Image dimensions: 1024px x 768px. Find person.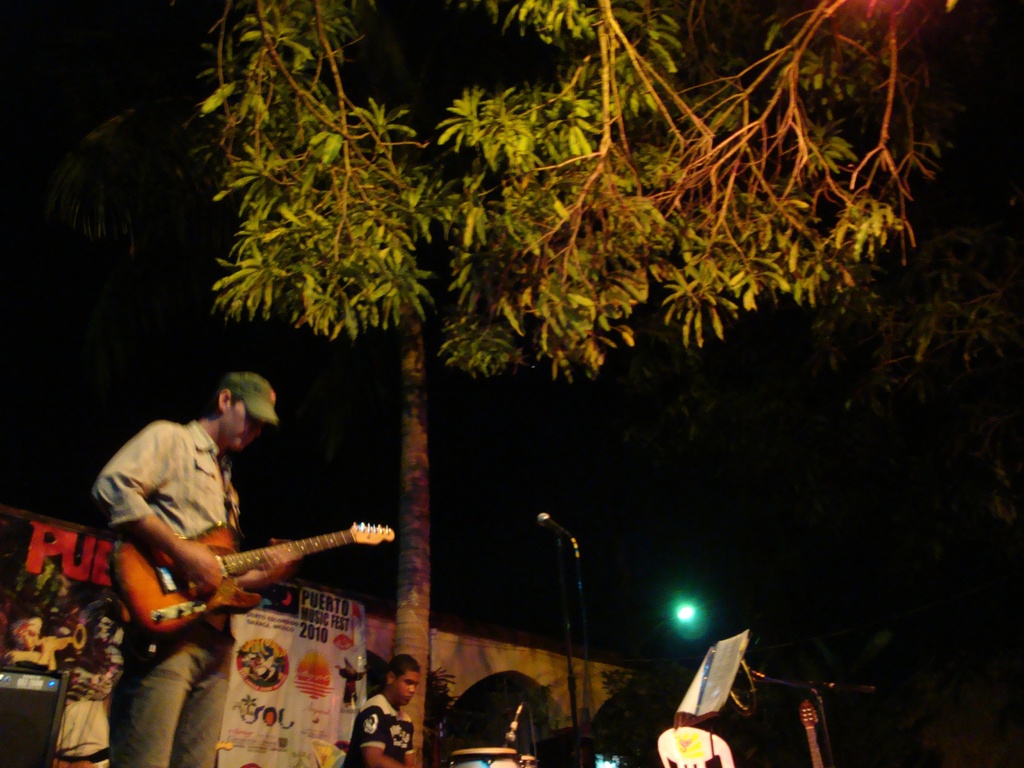
341,660,374,701.
